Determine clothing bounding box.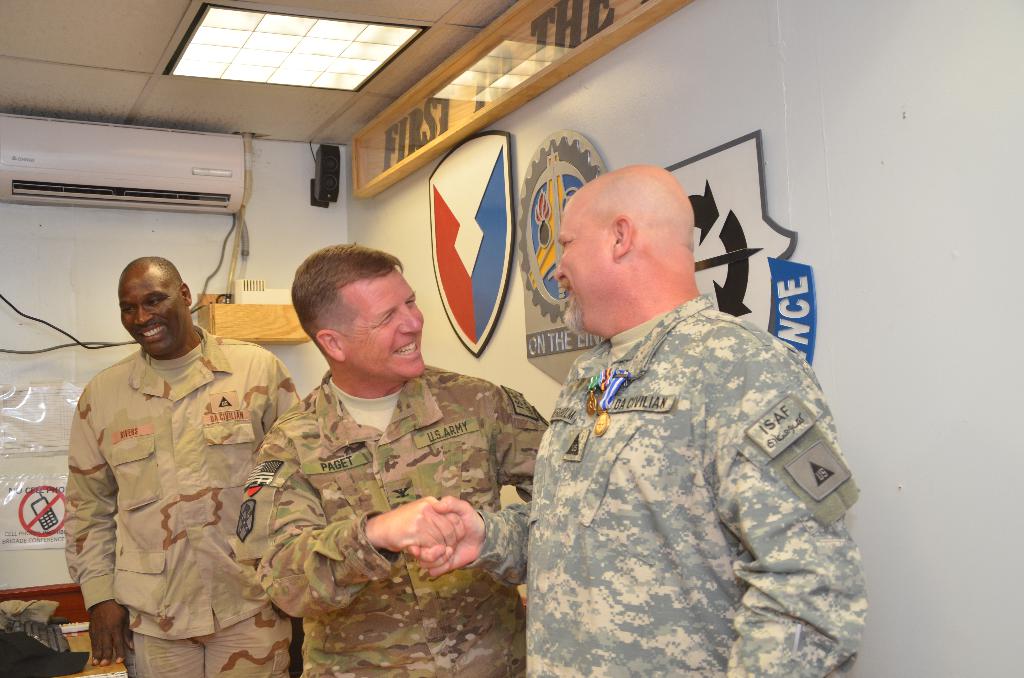
Determined: 222 362 534 677.
